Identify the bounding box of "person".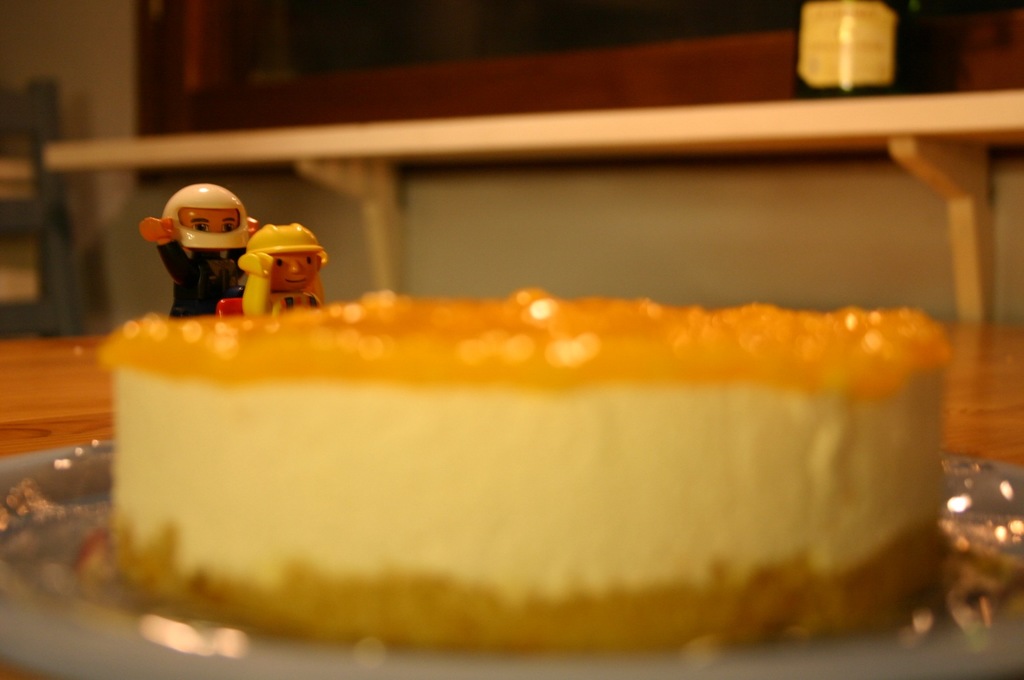
x1=138, y1=177, x2=257, y2=322.
